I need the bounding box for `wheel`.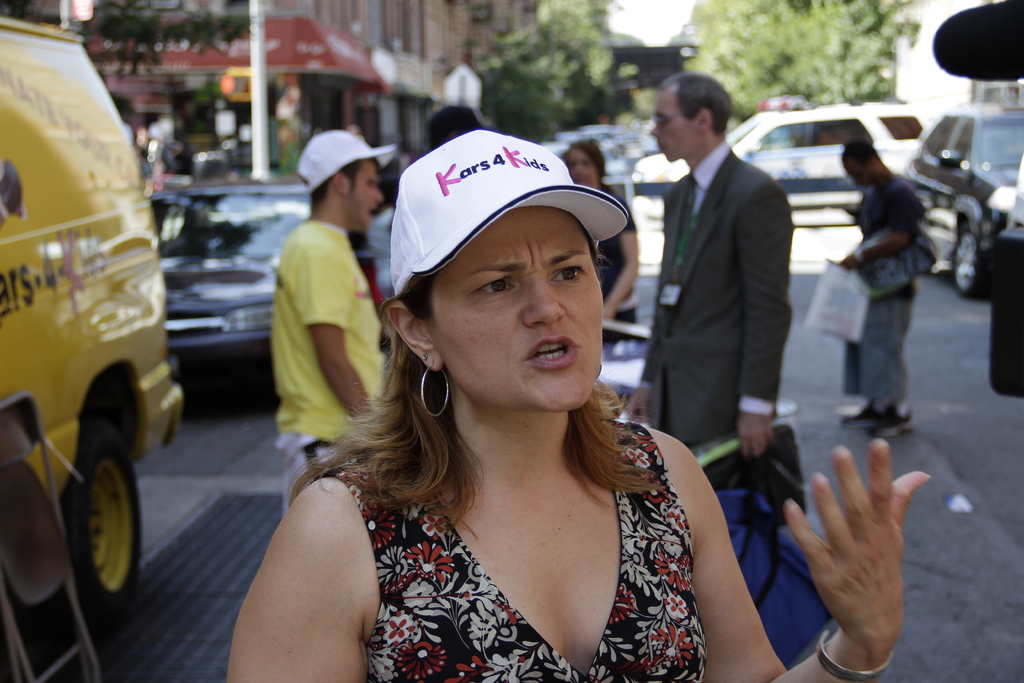
Here it is: [x1=48, y1=399, x2=140, y2=610].
